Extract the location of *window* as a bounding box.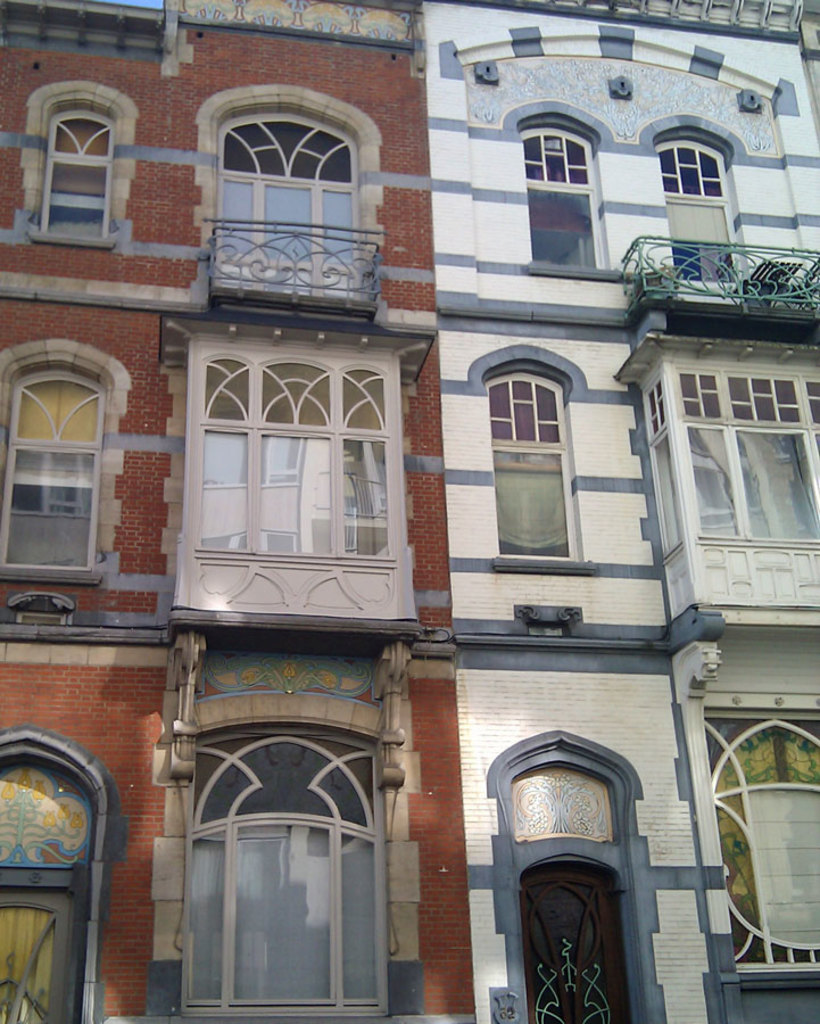
502:745:652:1023.
